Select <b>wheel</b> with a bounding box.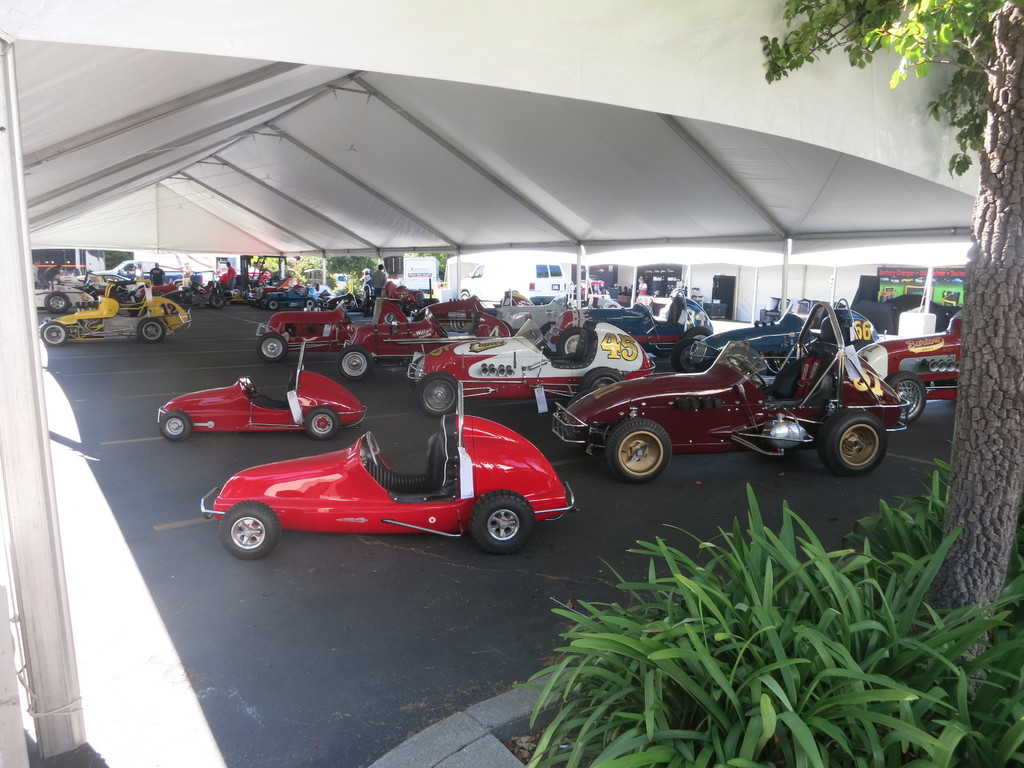
crop(566, 393, 596, 449).
